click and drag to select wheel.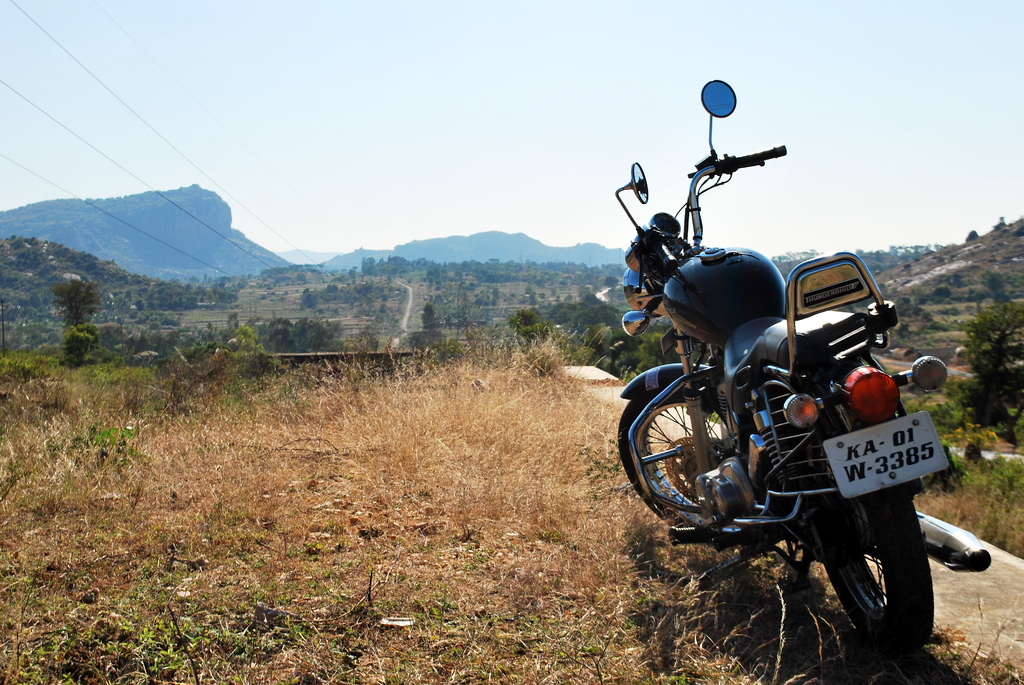
Selection: (836, 501, 934, 653).
